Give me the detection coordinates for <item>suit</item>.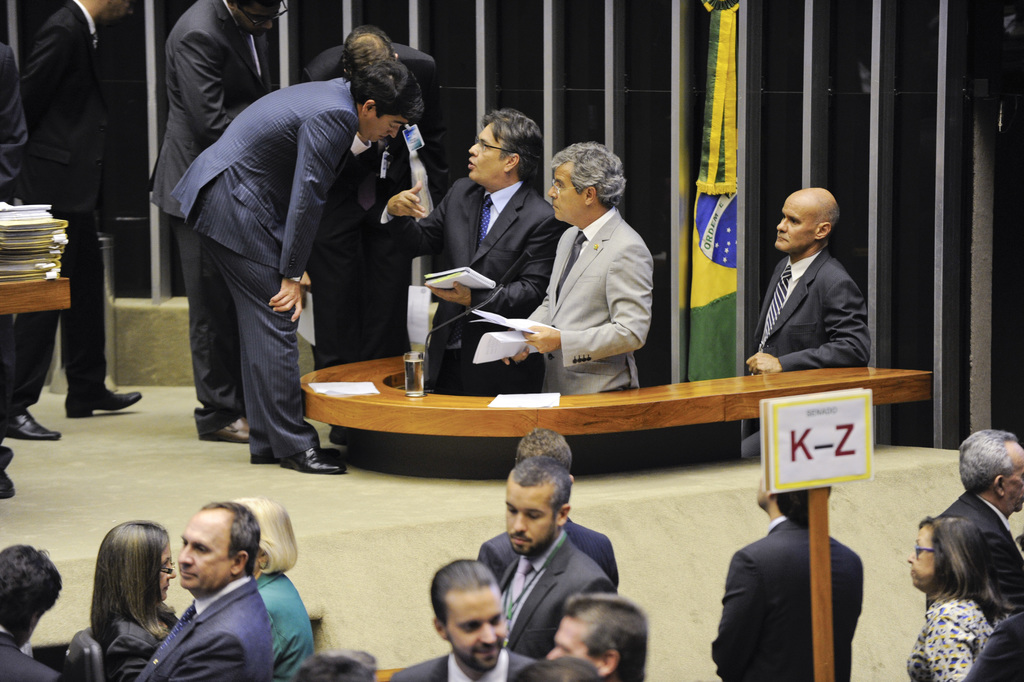
<box>386,645,536,681</box>.
